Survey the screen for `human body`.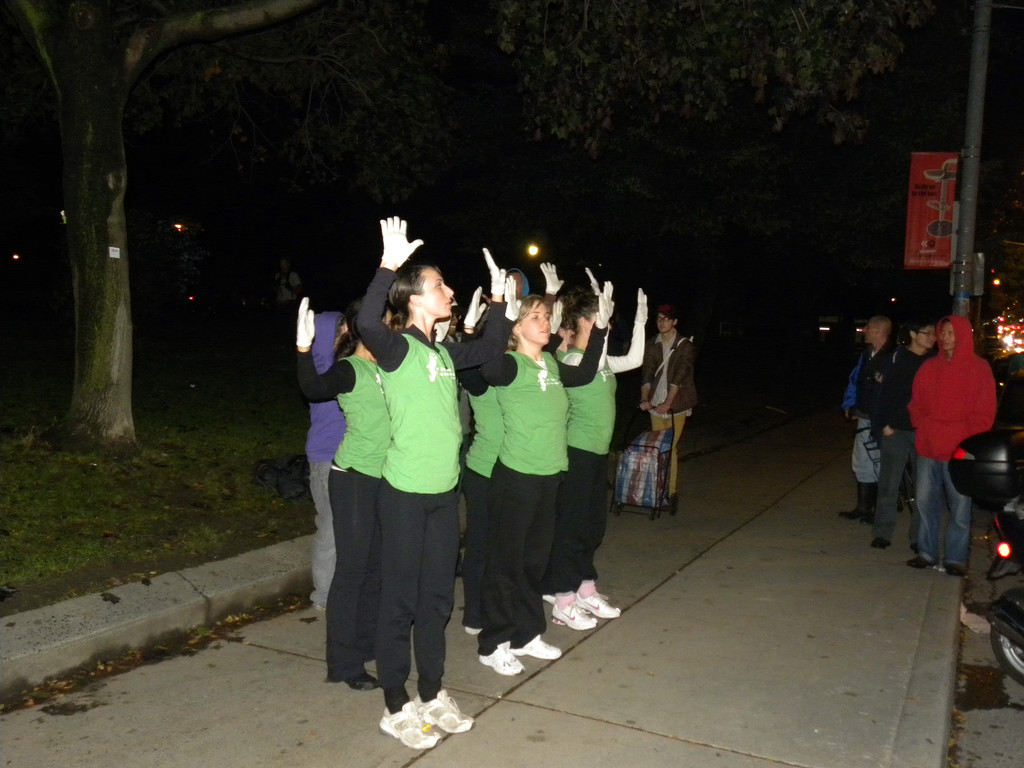
Survey found: rect(838, 318, 900, 522).
